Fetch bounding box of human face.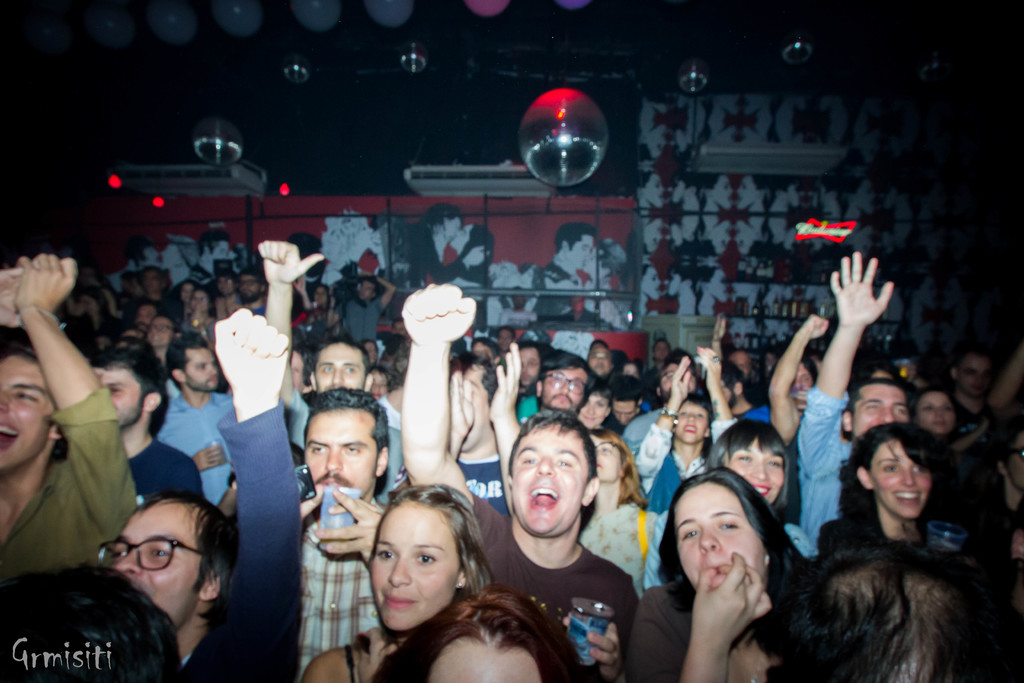
Bbox: (left=708, top=220, right=731, bottom=255).
